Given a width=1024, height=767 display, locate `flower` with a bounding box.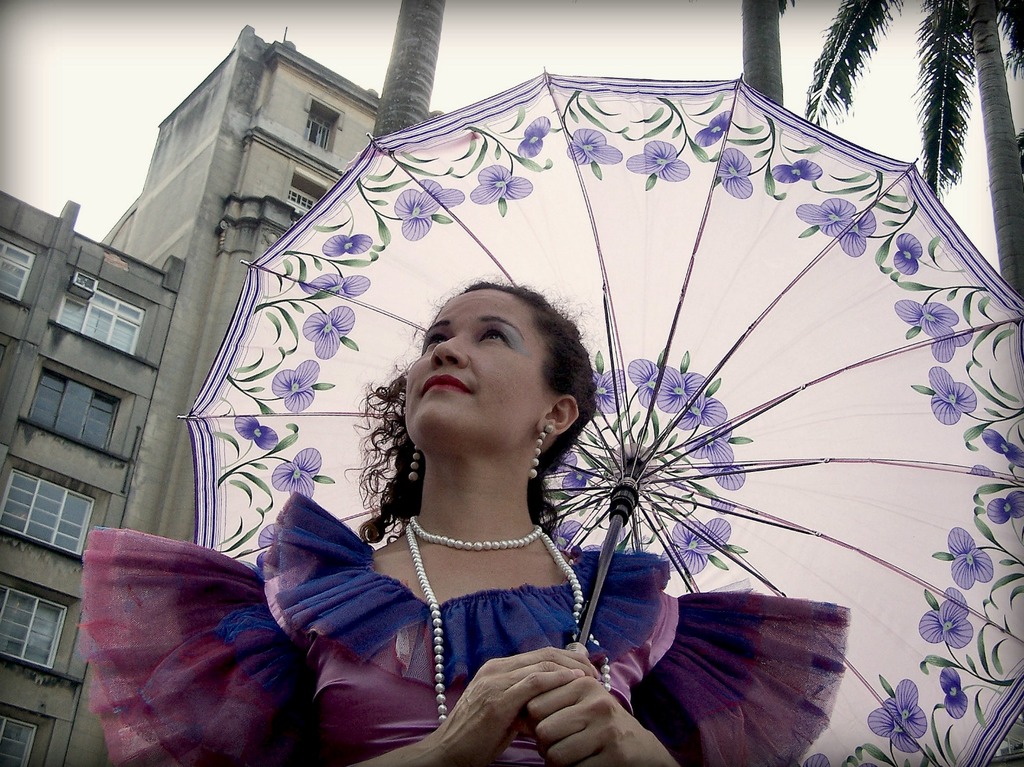
Located: box(986, 486, 1023, 521).
